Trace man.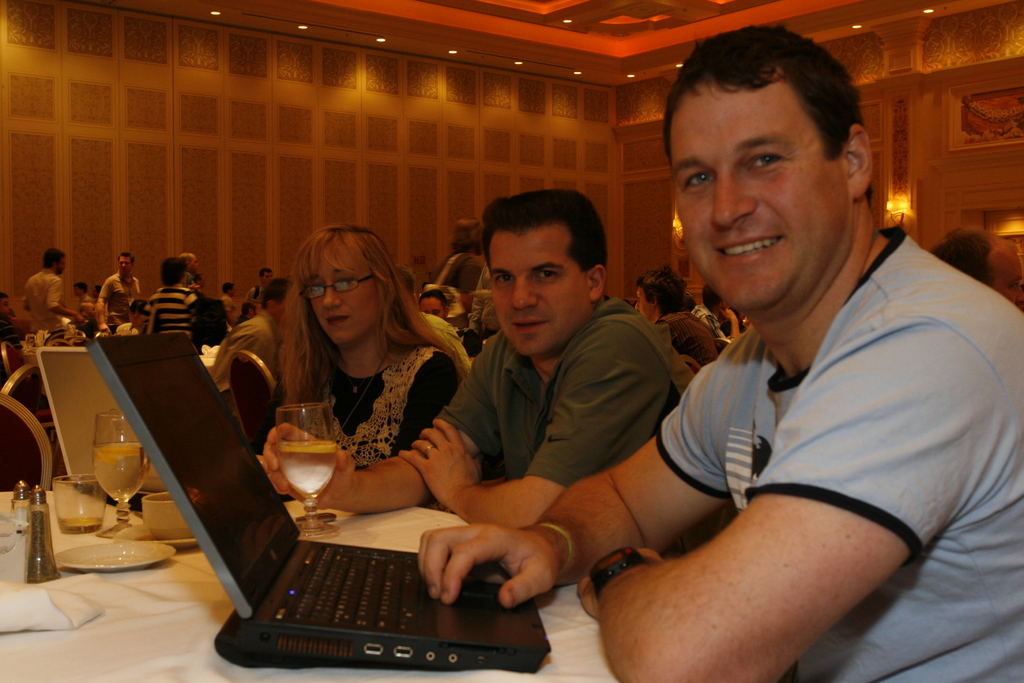
Traced to bbox=[25, 246, 84, 333].
